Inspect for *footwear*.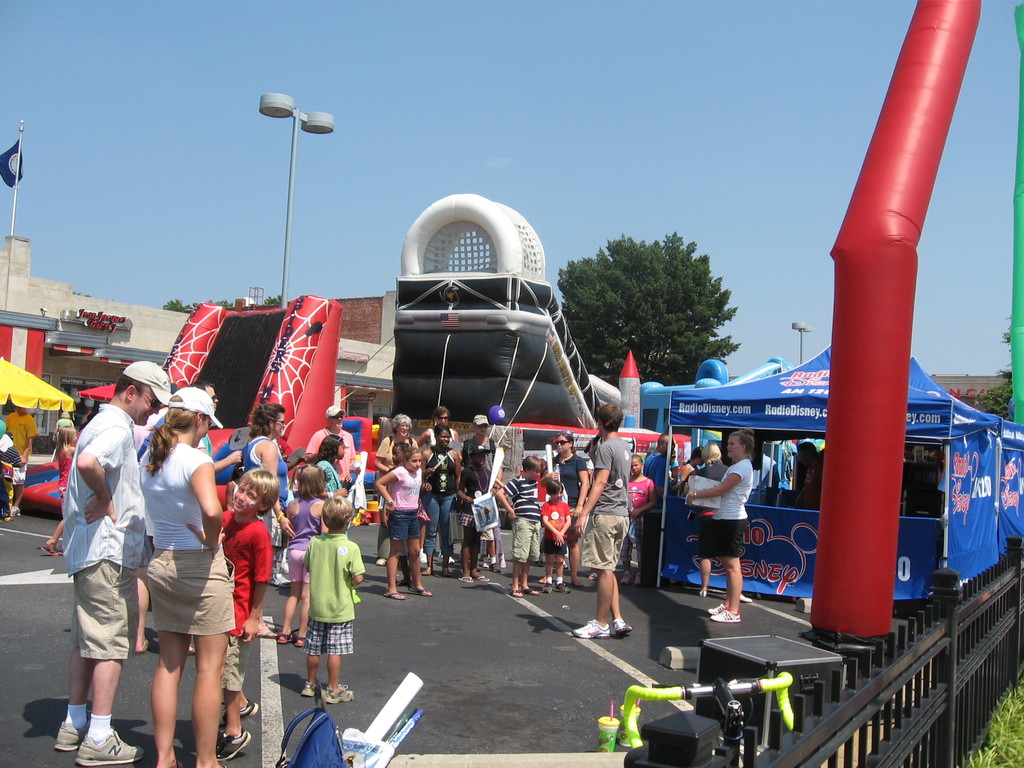
Inspection: bbox=(256, 624, 273, 640).
